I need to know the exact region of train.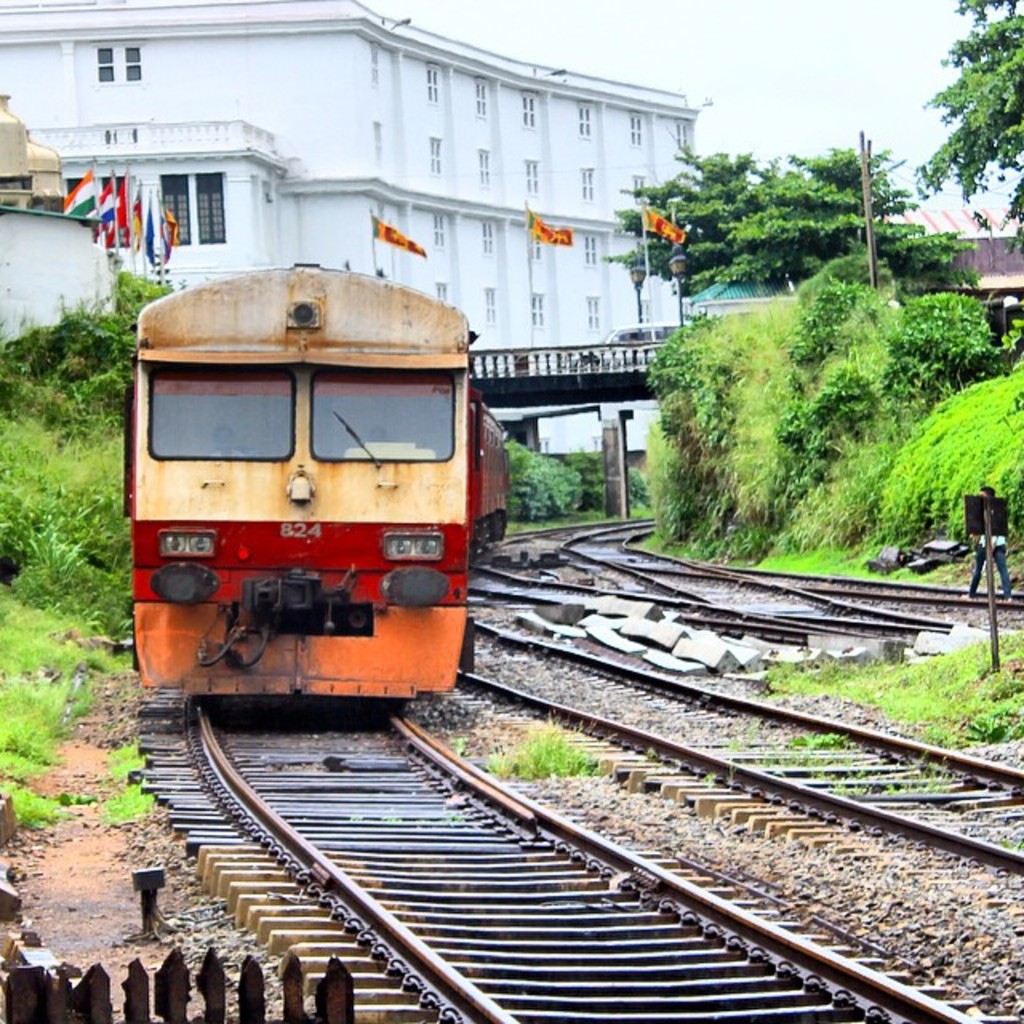
Region: 123,264,507,704.
